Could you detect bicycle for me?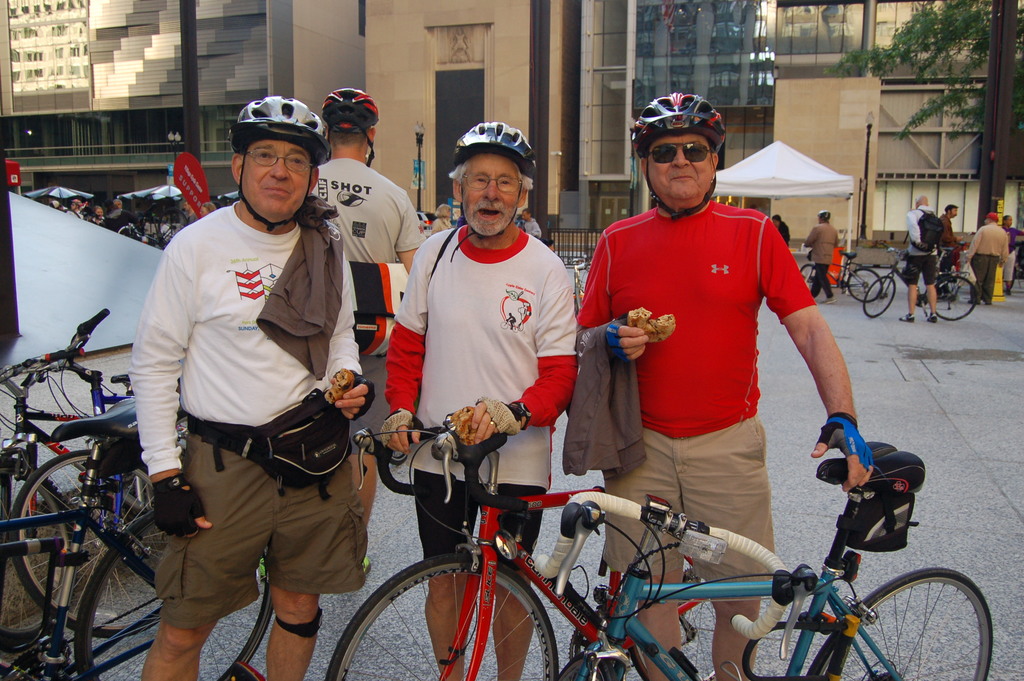
Detection result: left=0, top=398, right=273, bottom=680.
